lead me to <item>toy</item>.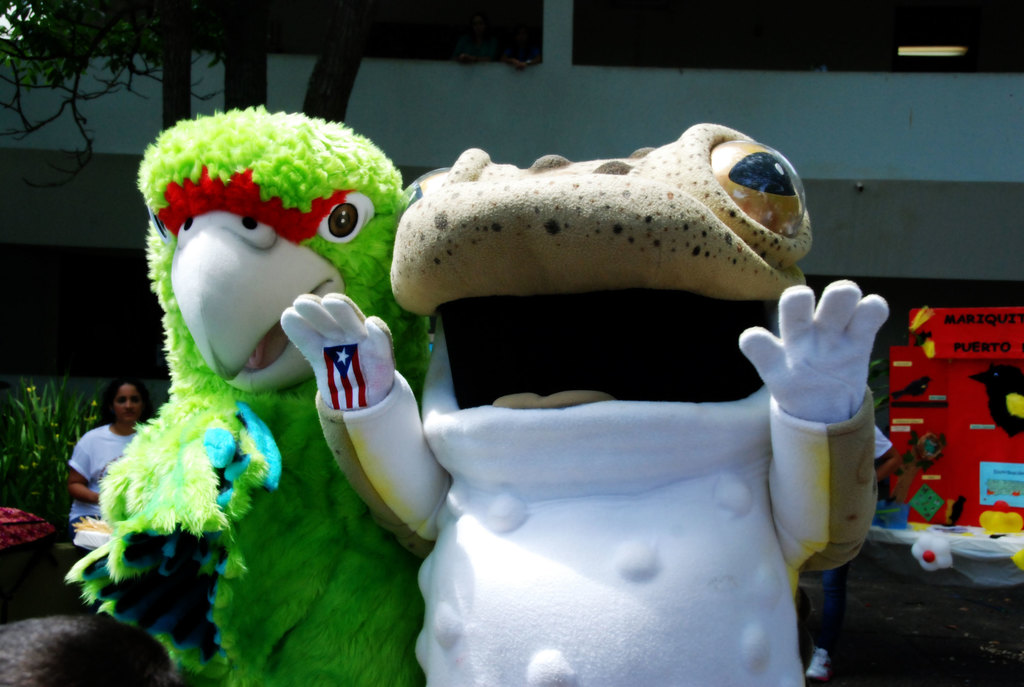
Lead to 282 119 889 686.
